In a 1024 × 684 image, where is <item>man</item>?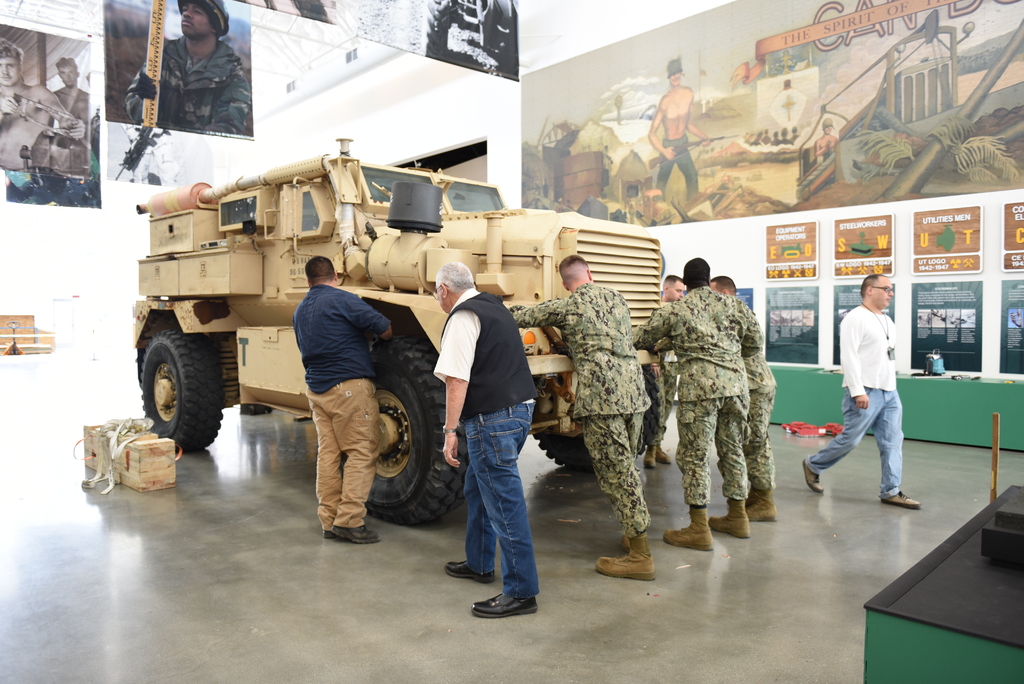
x1=653, y1=257, x2=763, y2=550.
